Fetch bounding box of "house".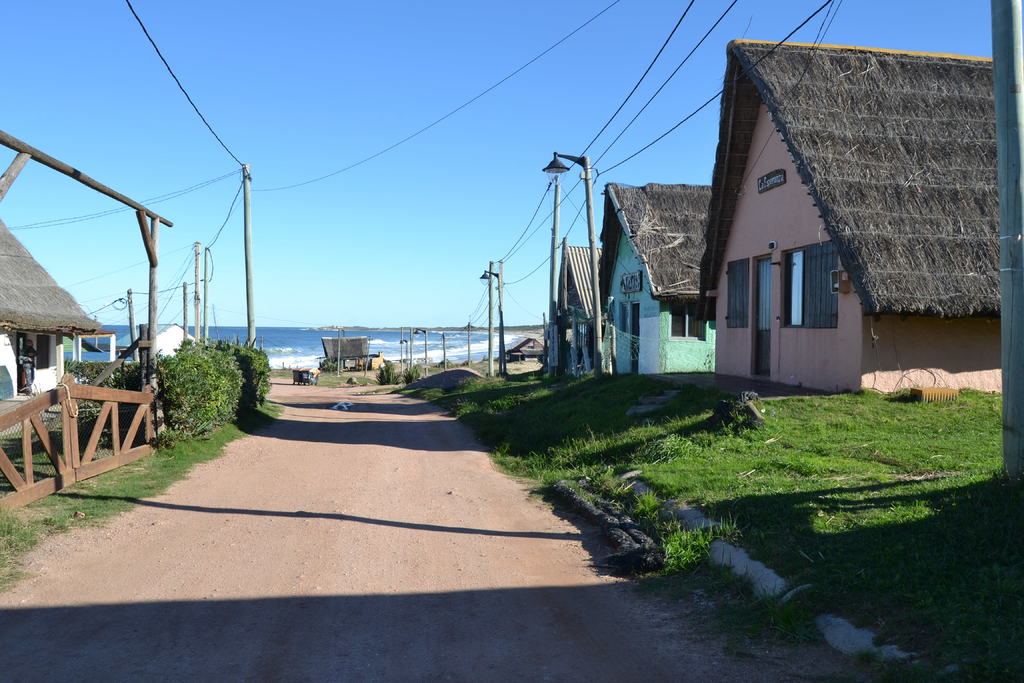
Bbox: (x1=656, y1=19, x2=1006, y2=409).
